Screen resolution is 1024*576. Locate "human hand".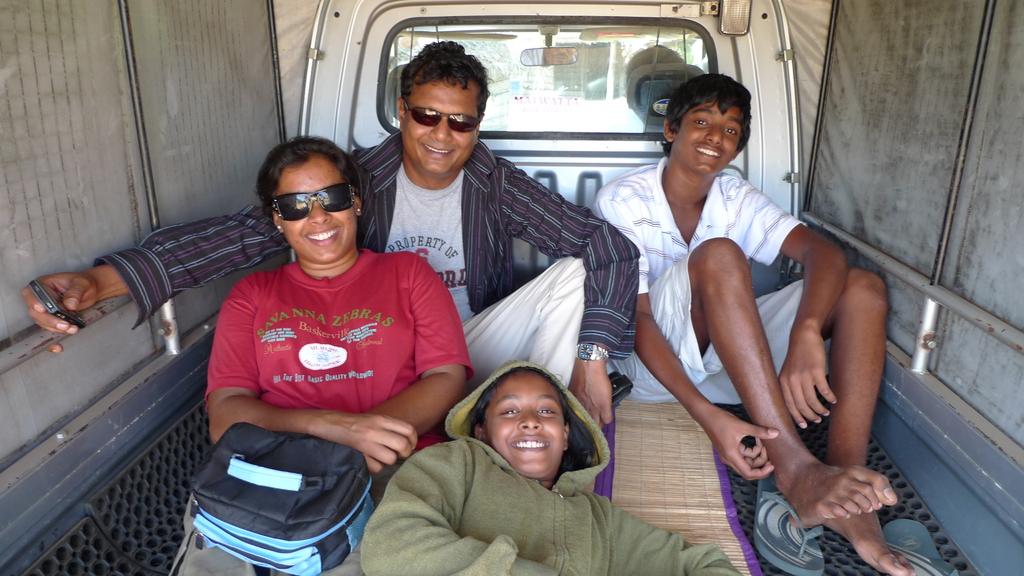
(778, 337, 844, 431).
